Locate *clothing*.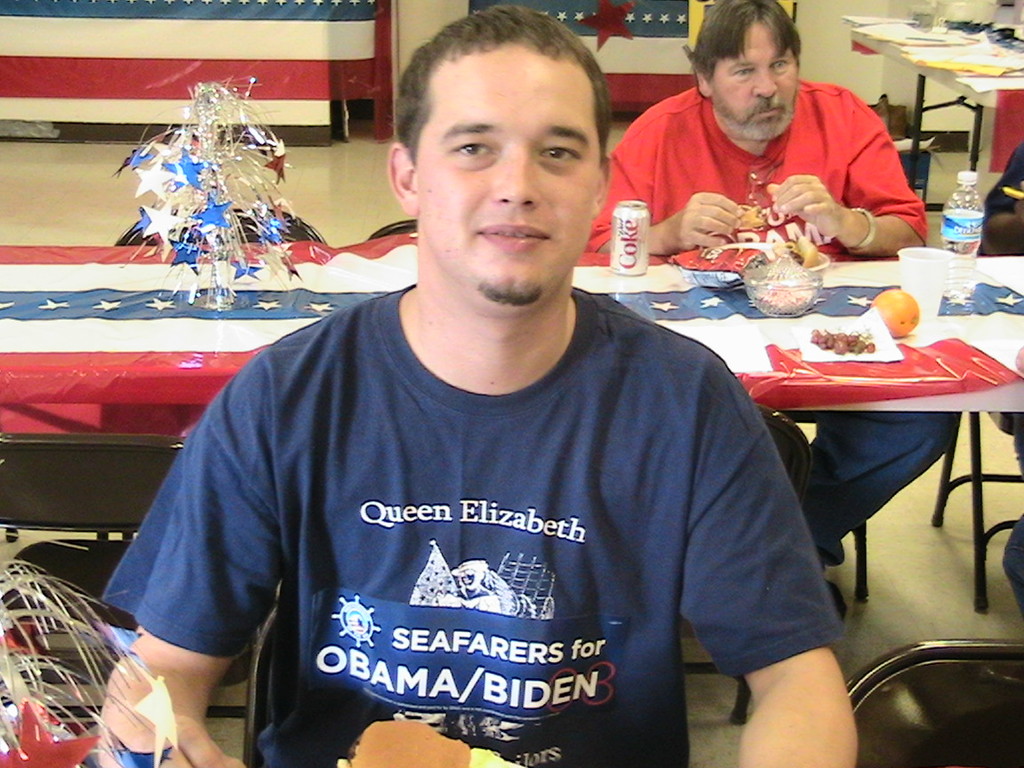
Bounding box: locate(577, 67, 953, 564).
